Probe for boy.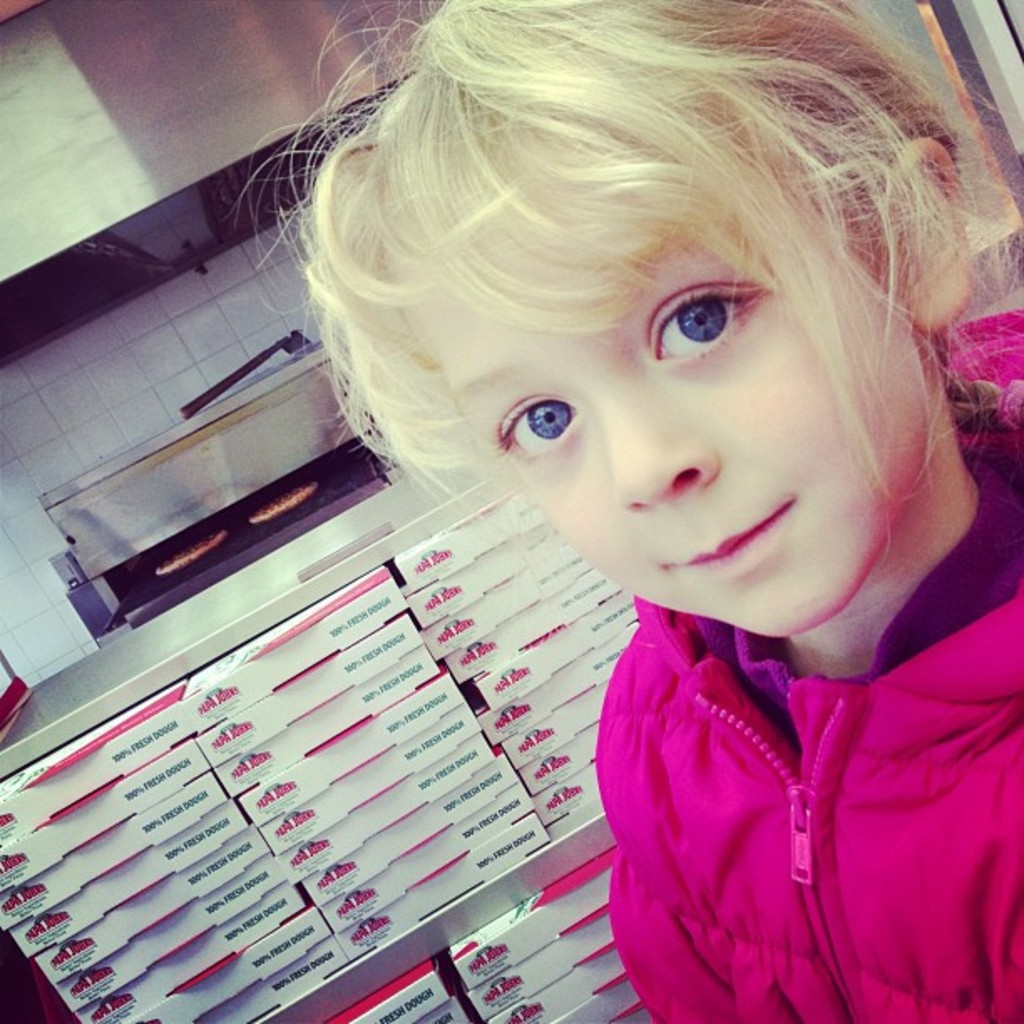
Probe result: select_region(385, 0, 1016, 994).
